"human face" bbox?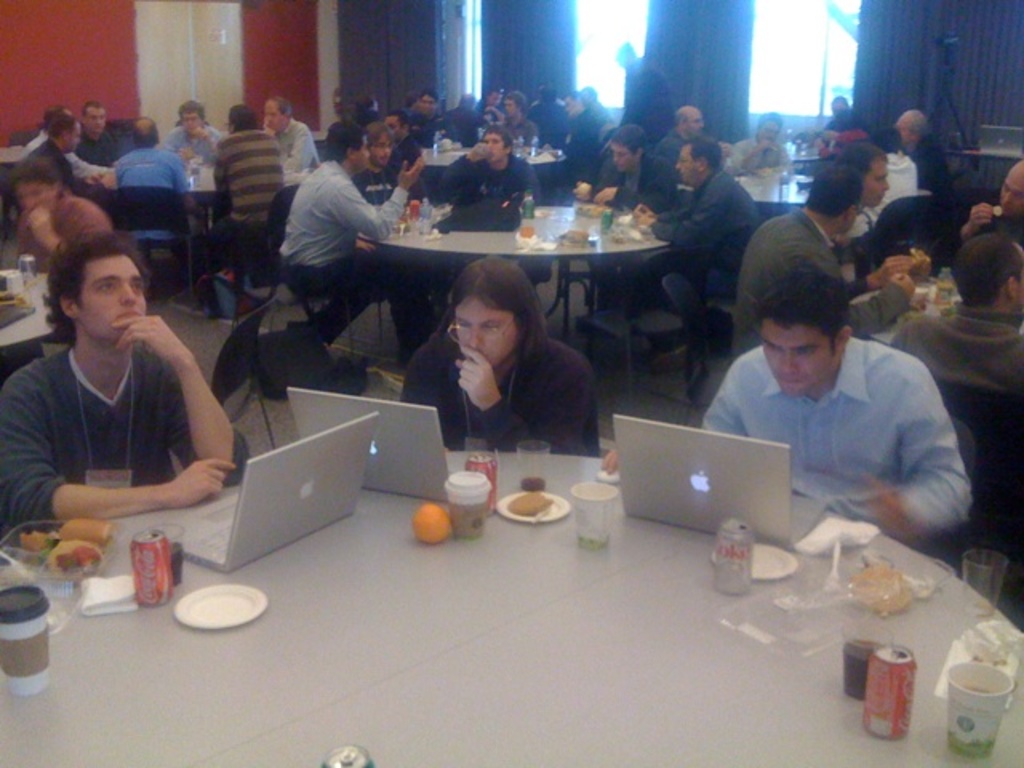
BBox(757, 120, 782, 150)
